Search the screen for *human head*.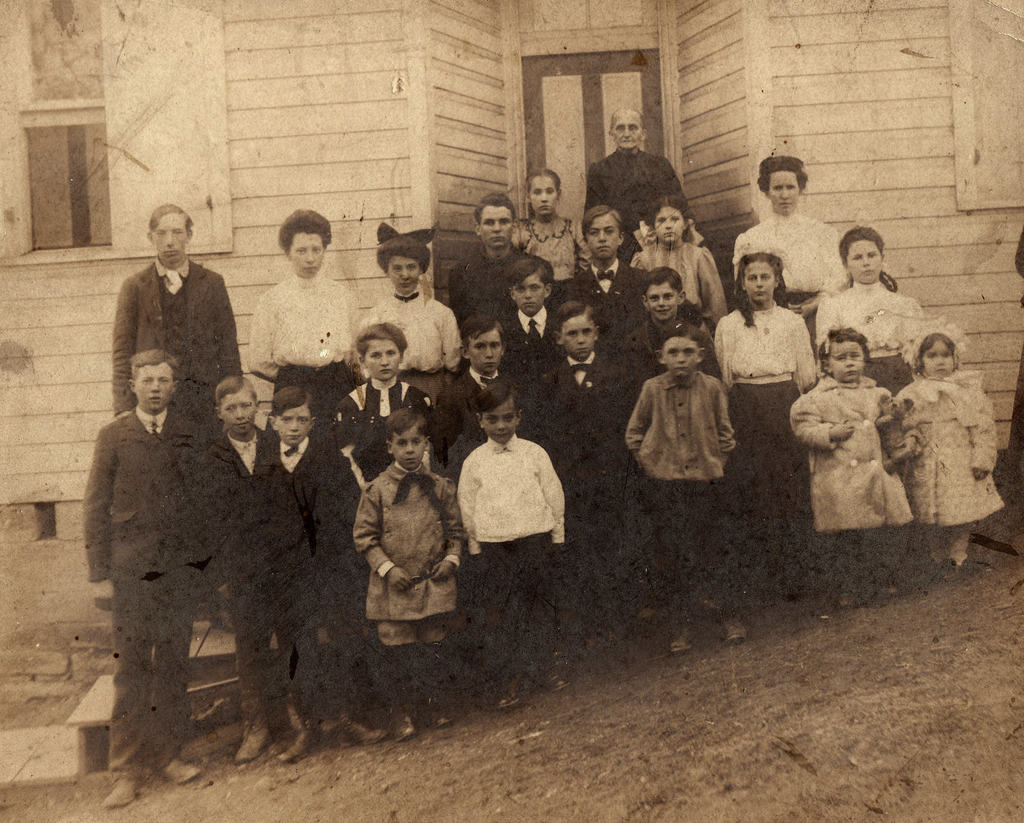
Found at Rect(637, 267, 688, 322).
